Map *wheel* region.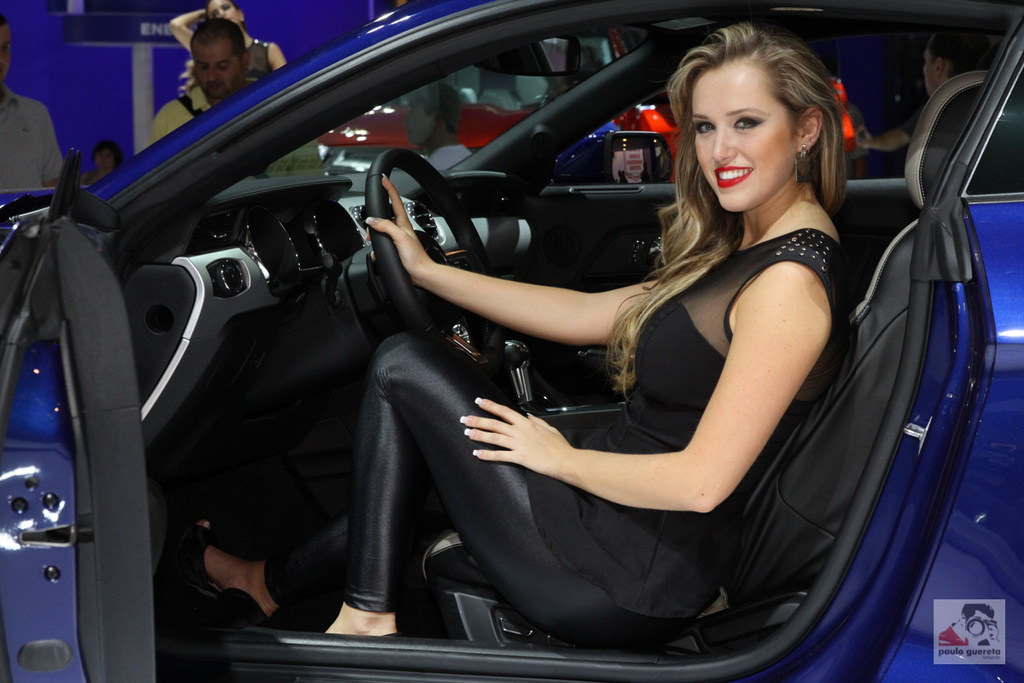
Mapped to 365:147:509:382.
